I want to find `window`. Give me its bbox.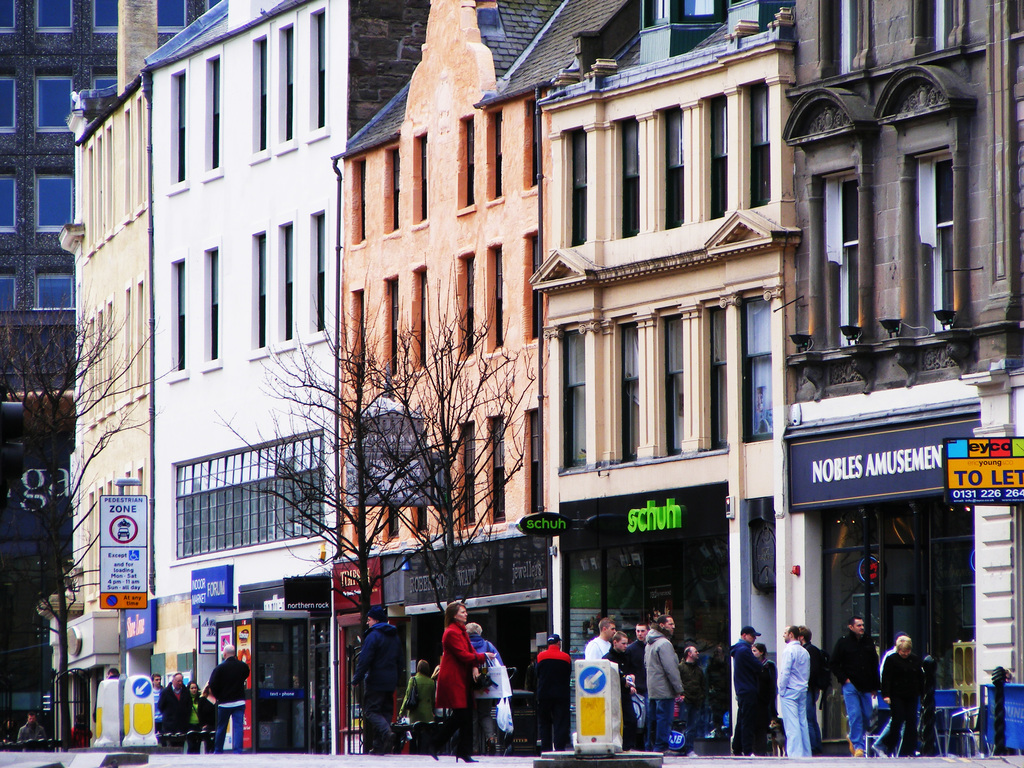
crop(561, 118, 596, 248).
